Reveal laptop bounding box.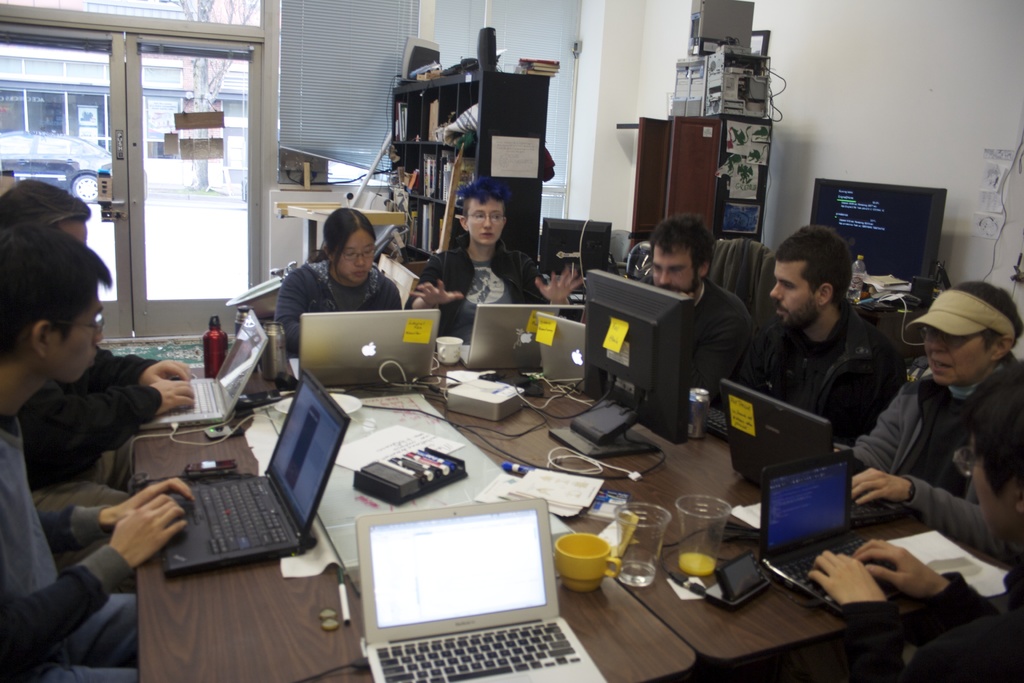
Revealed: box(538, 312, 582, 393).
